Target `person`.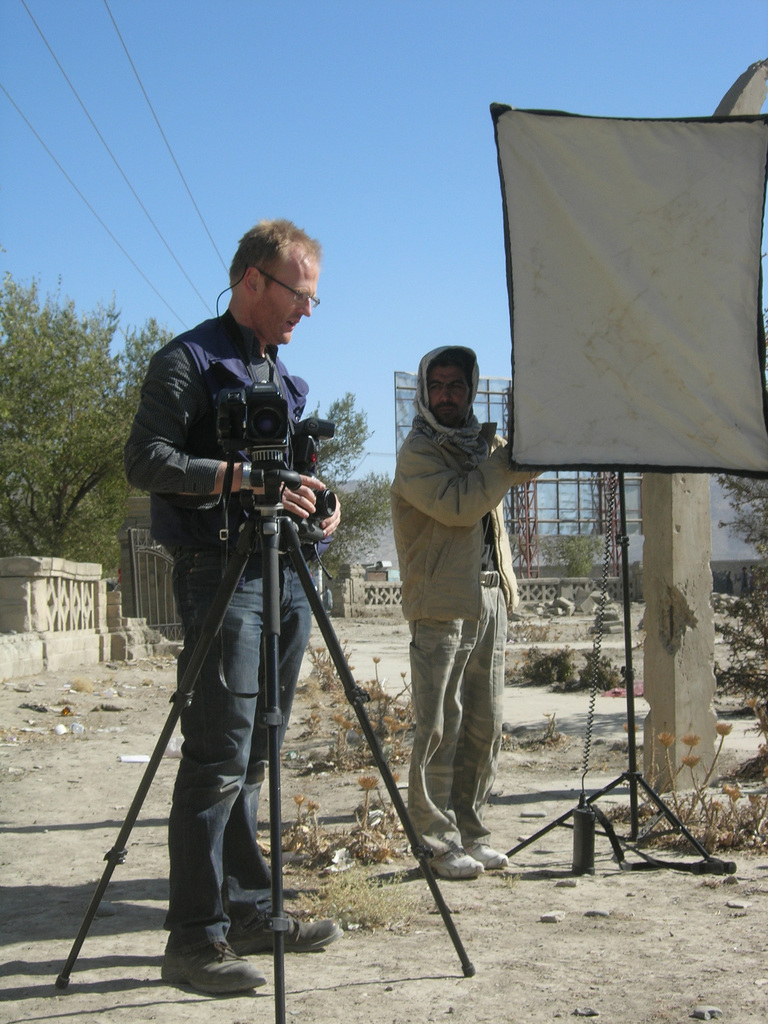
Target region: Rect(119, 209, 345, 1001).
